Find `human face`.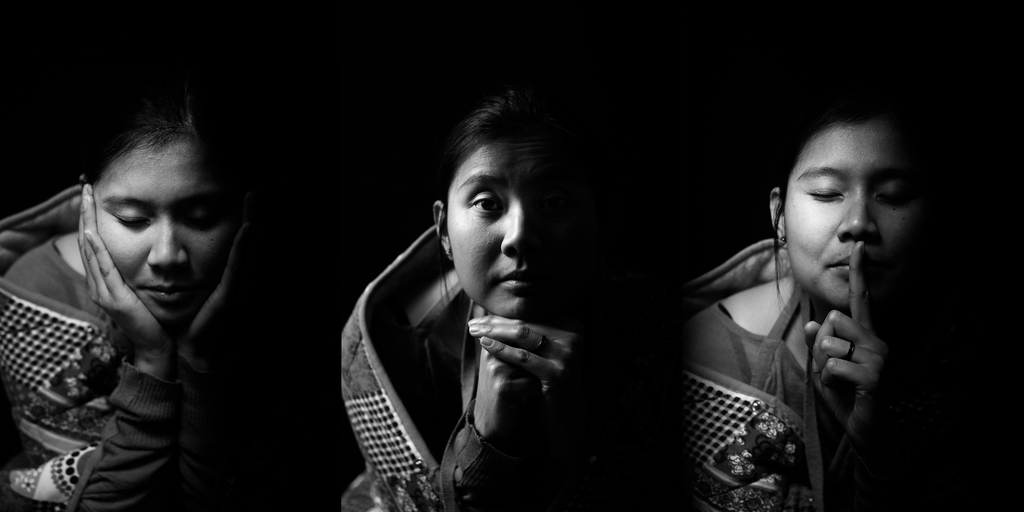
bbox=(96, 127, 226, 328).
